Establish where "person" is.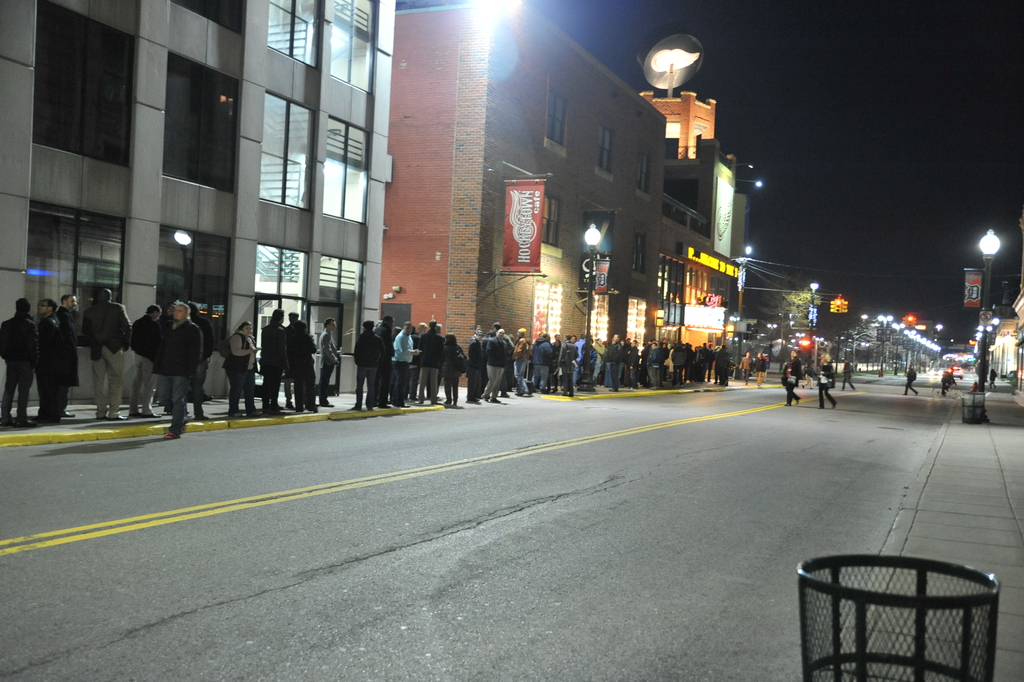
Established at bbox=(86, 284, 134, 414).
